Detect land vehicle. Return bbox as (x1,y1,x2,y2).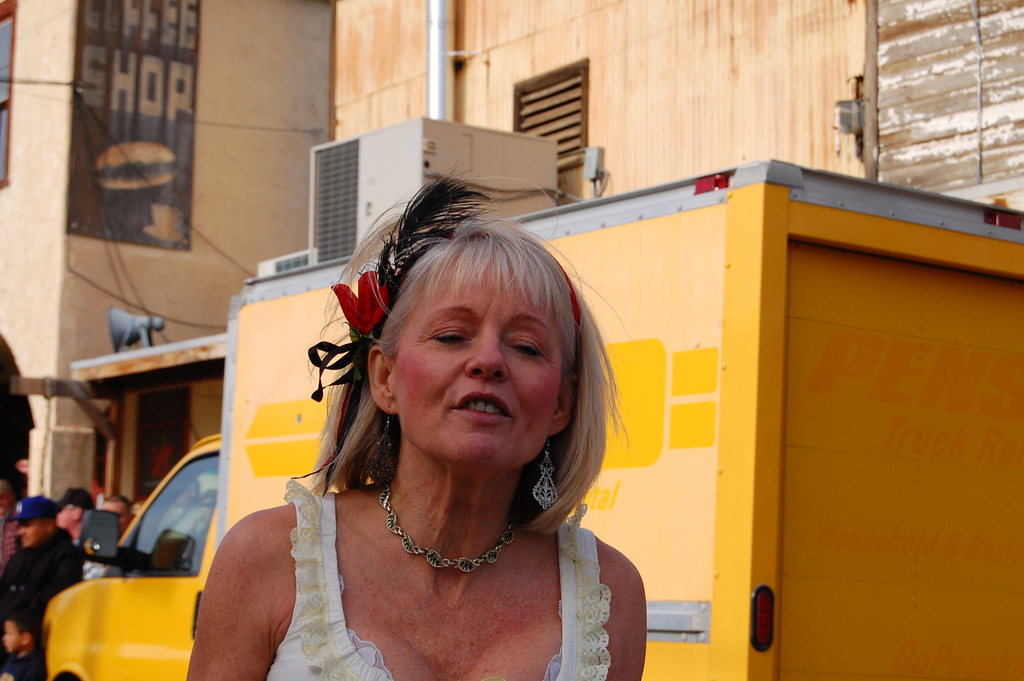
(40,158,1023,680).
